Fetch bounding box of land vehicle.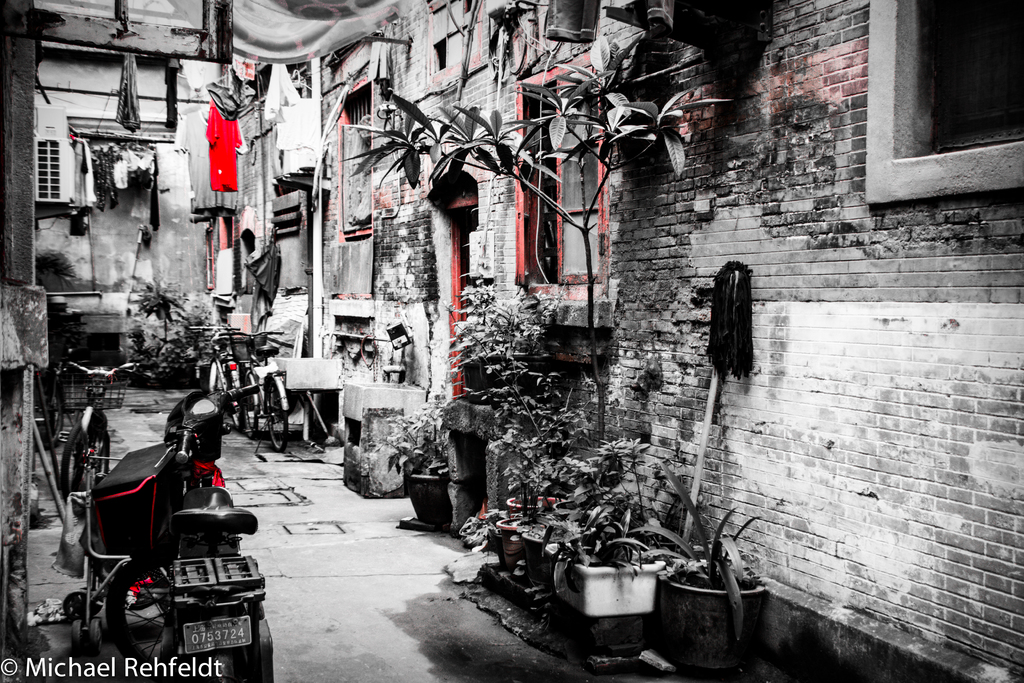
Bbox: l=189, t=321, r=243, b=418.
